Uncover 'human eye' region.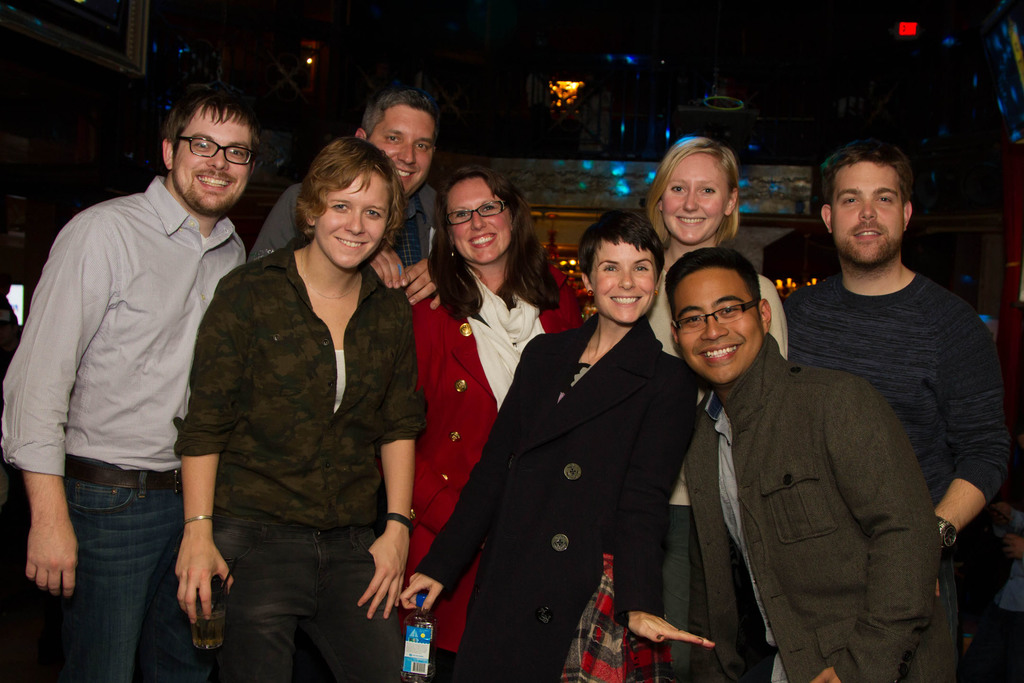
Uncovered: x1=723, y1=304, x2=740, y2=320.
